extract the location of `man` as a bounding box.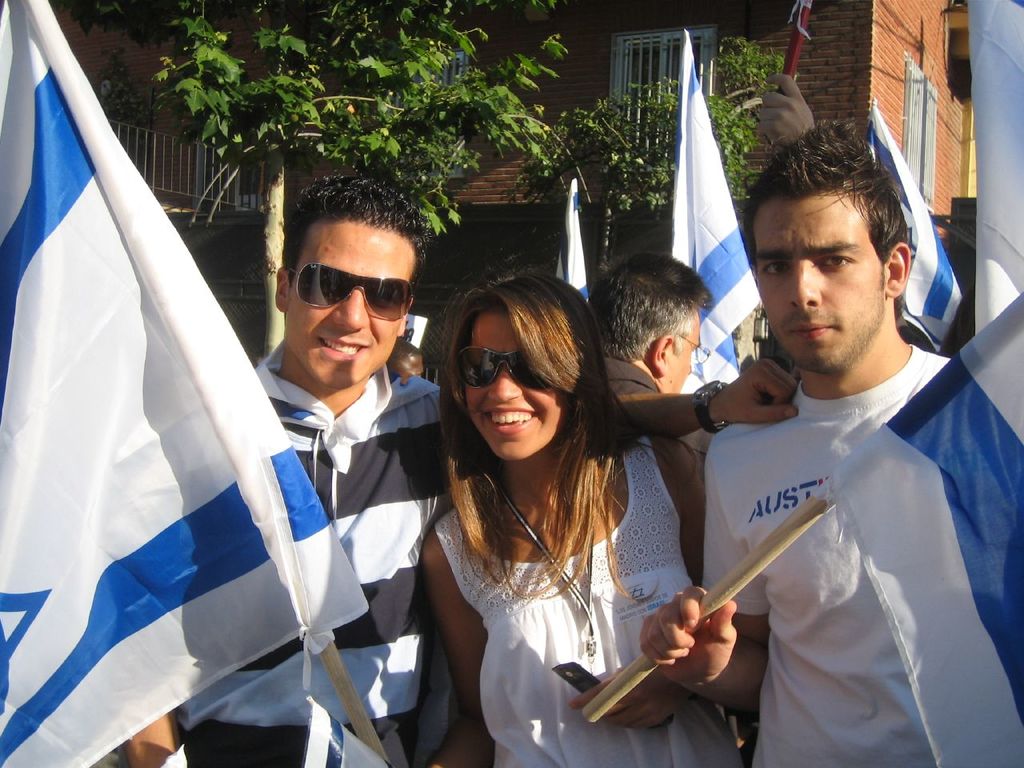
x1=110, y1=170, x2=798, y2=767.
